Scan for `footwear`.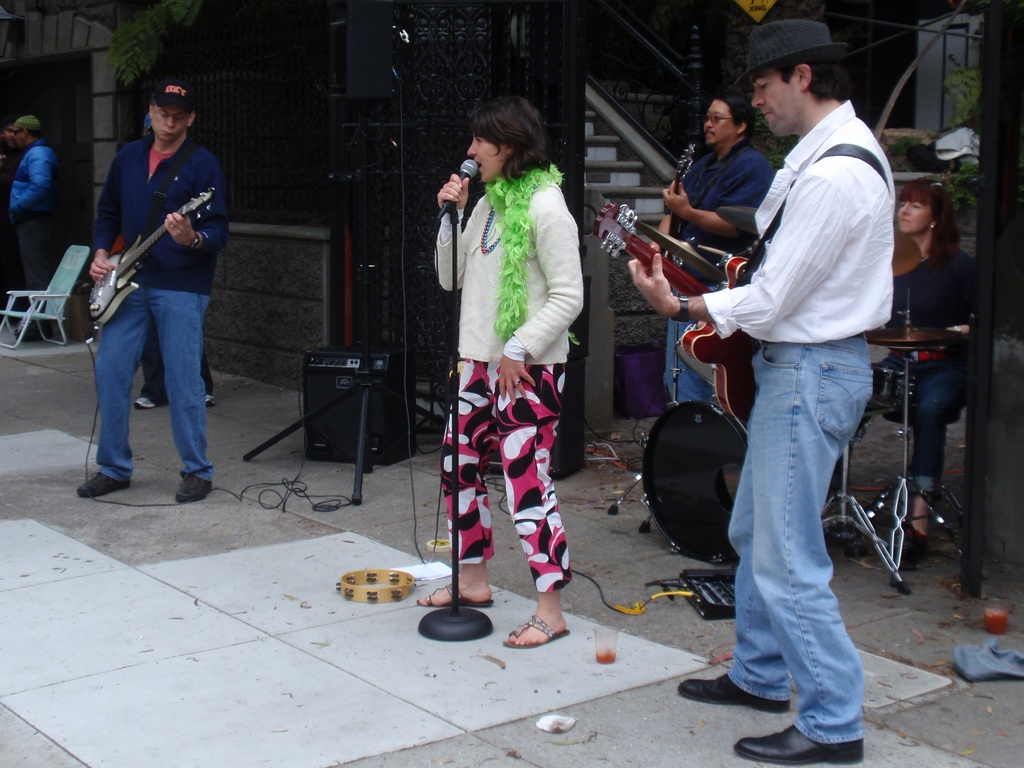
Scan result: <box>504,588,576,670</box>.
